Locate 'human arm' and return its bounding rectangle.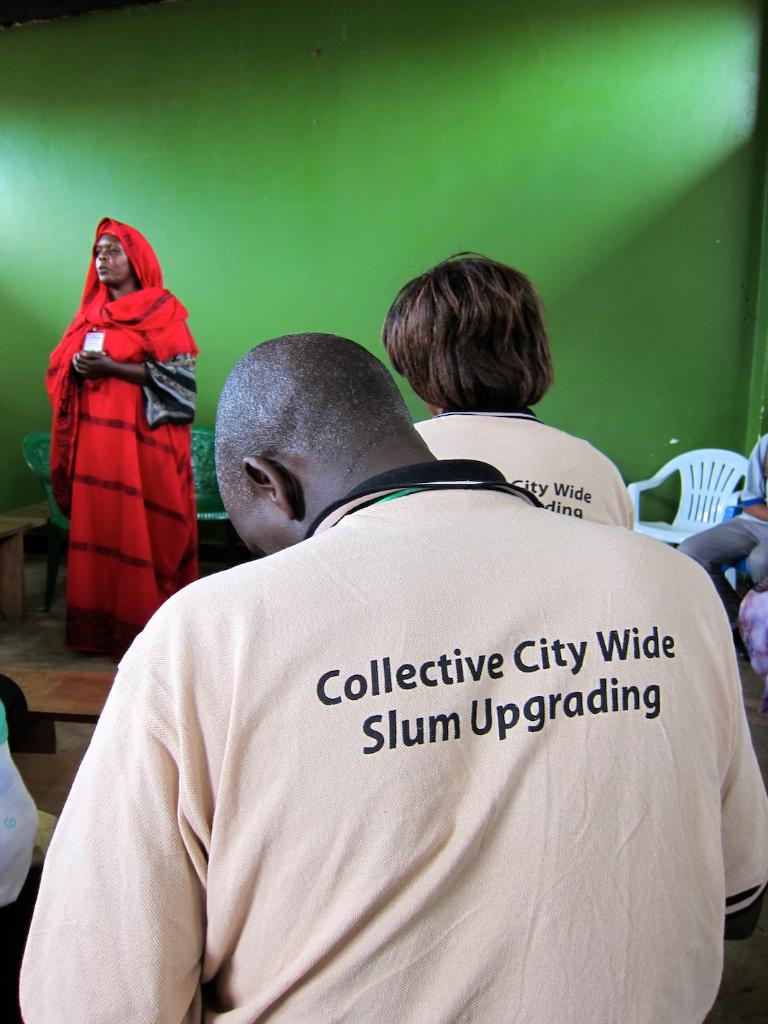
bbox=(69, 295, 197, 427).
